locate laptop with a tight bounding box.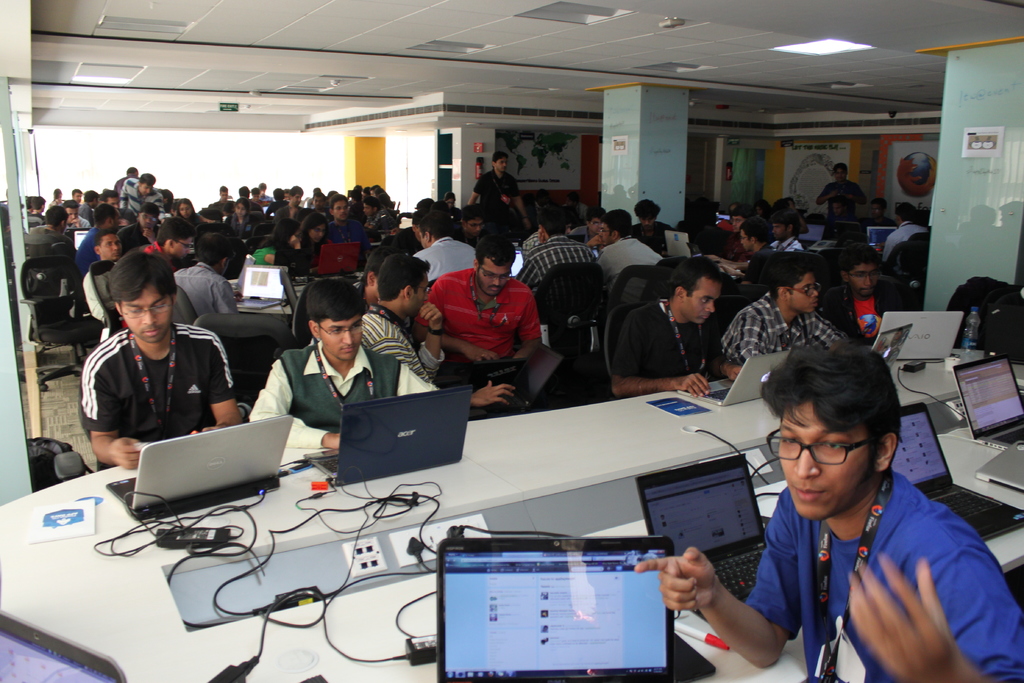
l=893, t=404, r=1023, b=541.
